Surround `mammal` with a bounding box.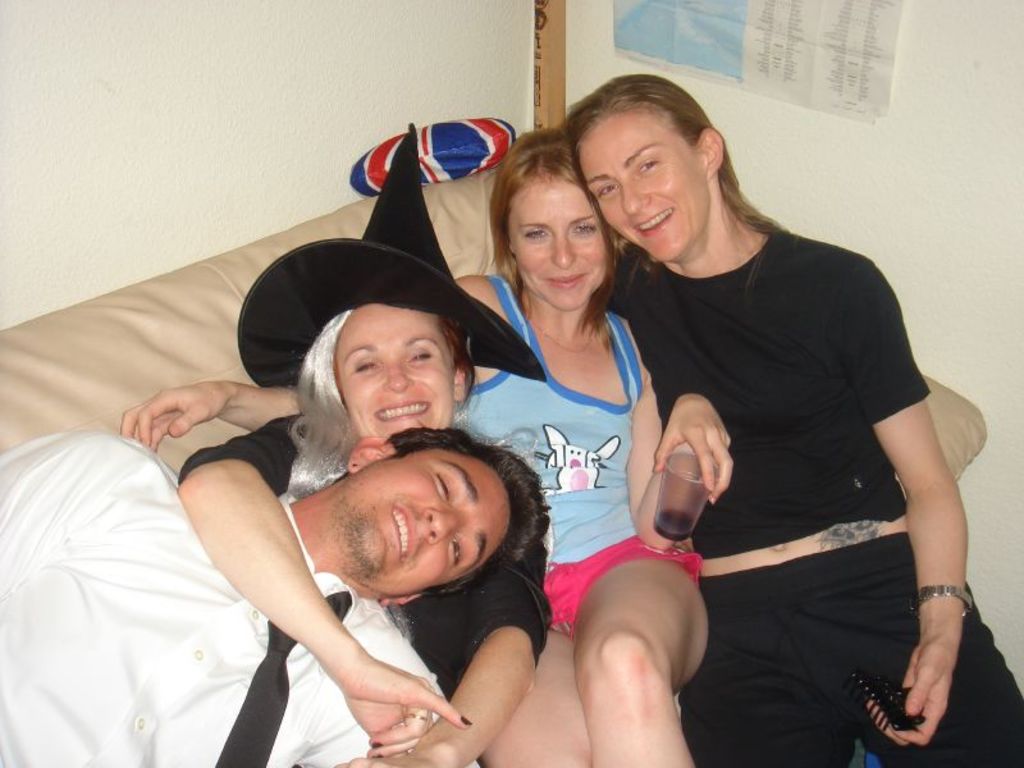
(left=552, top=63, right=1023, bottom=767).
